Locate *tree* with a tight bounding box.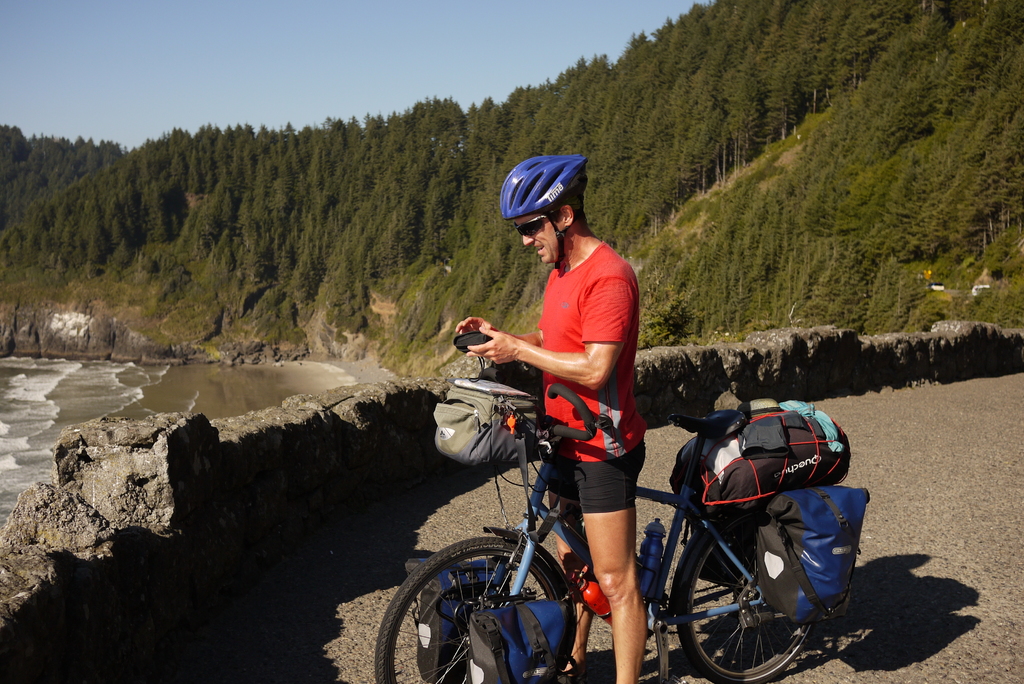
l=238, t=212, r=274, b=303.
